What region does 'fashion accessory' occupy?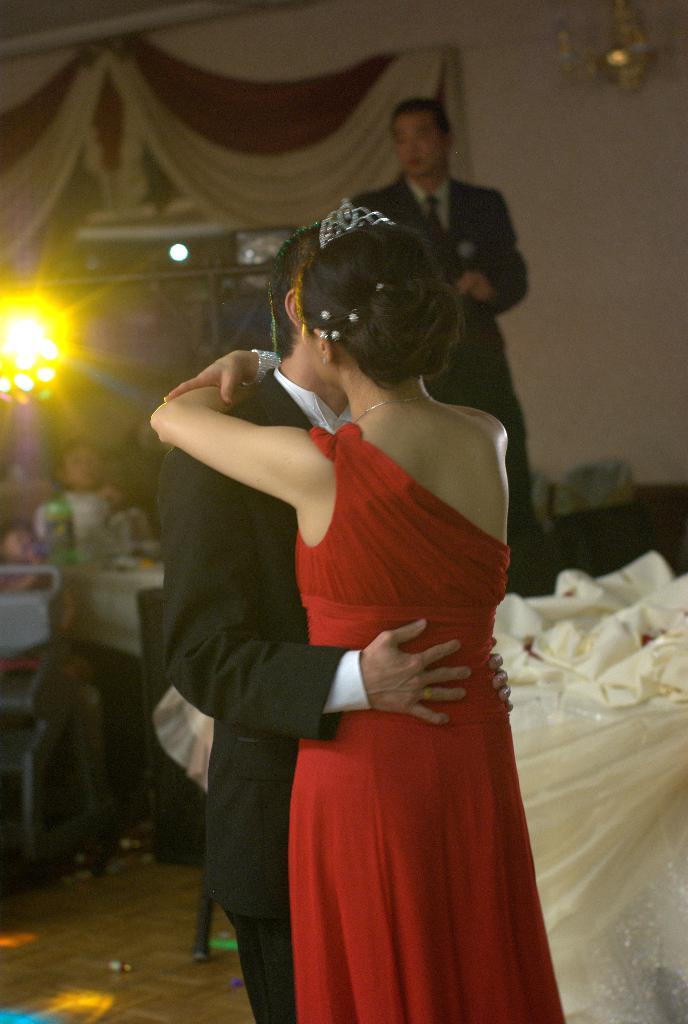
x1=312 y1=188 x2=395 y2=251.
